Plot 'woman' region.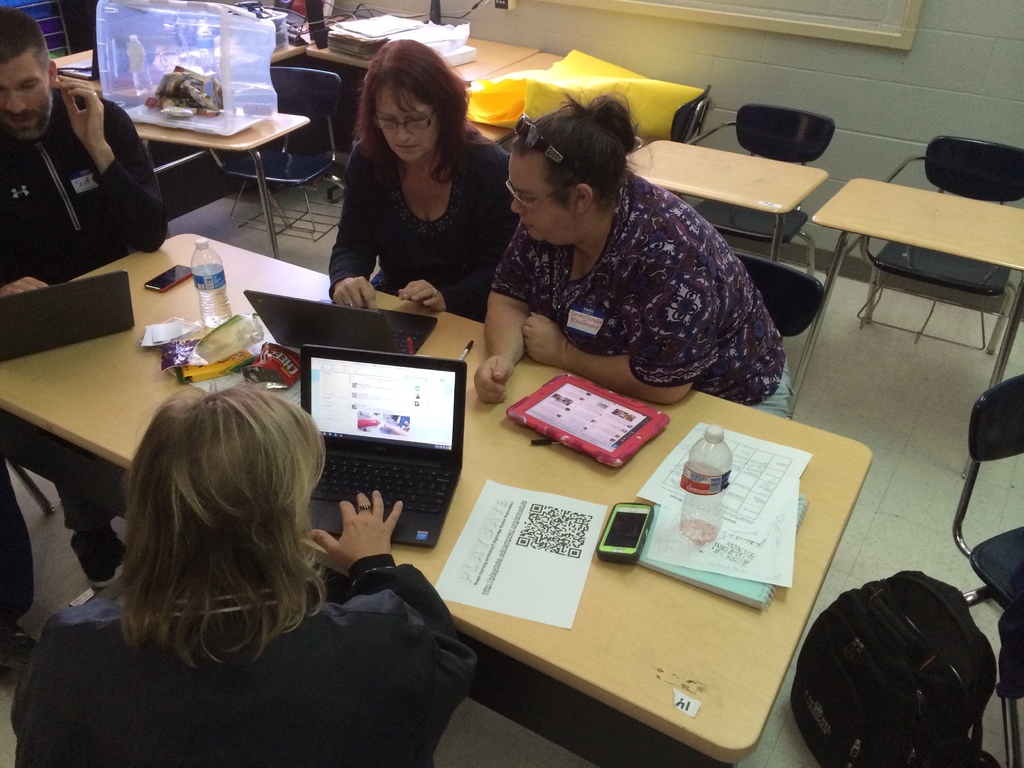
Plotted at pyautogui.locateOnScreen(7, 389, 478, 767).
